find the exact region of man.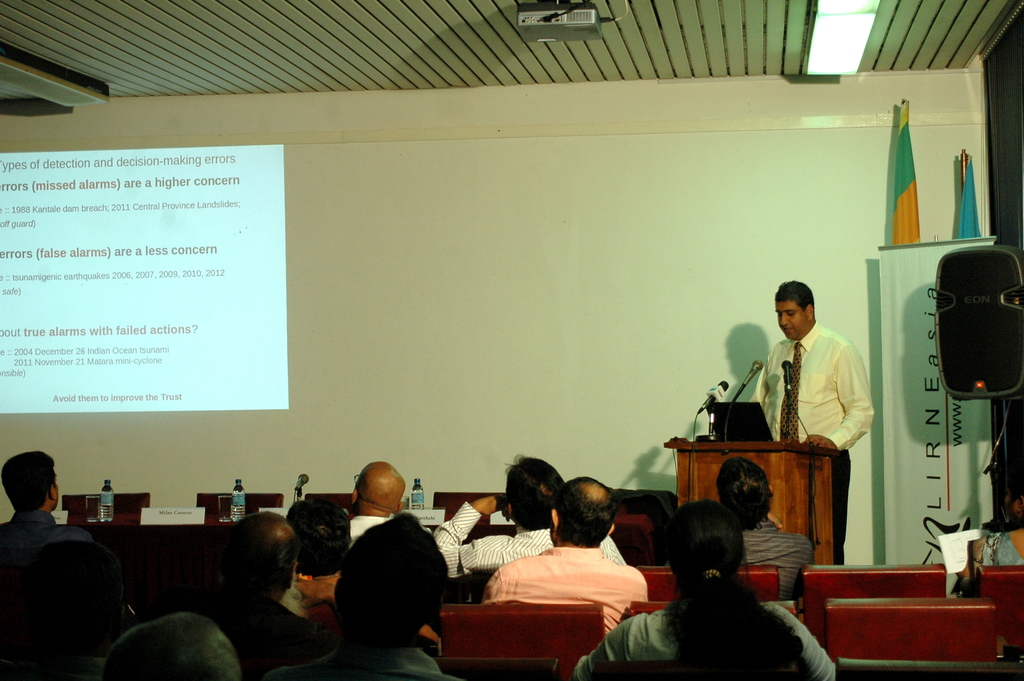
Exact region: <region>288, 493, 353, 621</region>.
